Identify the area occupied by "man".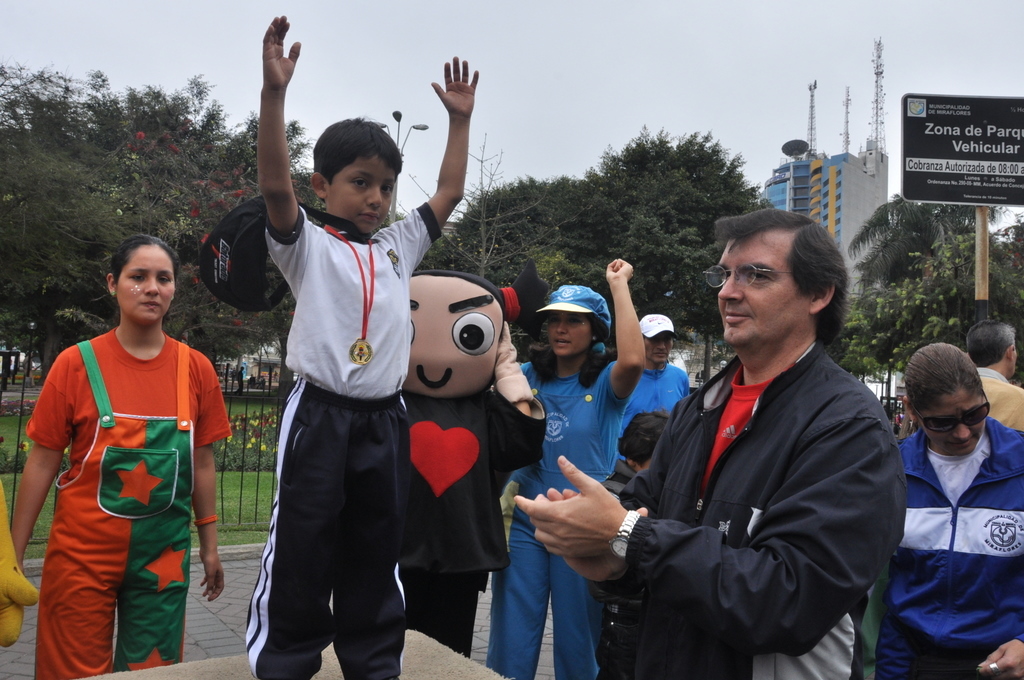
Area: (left=616, top=310, right=690, bottom=453).
